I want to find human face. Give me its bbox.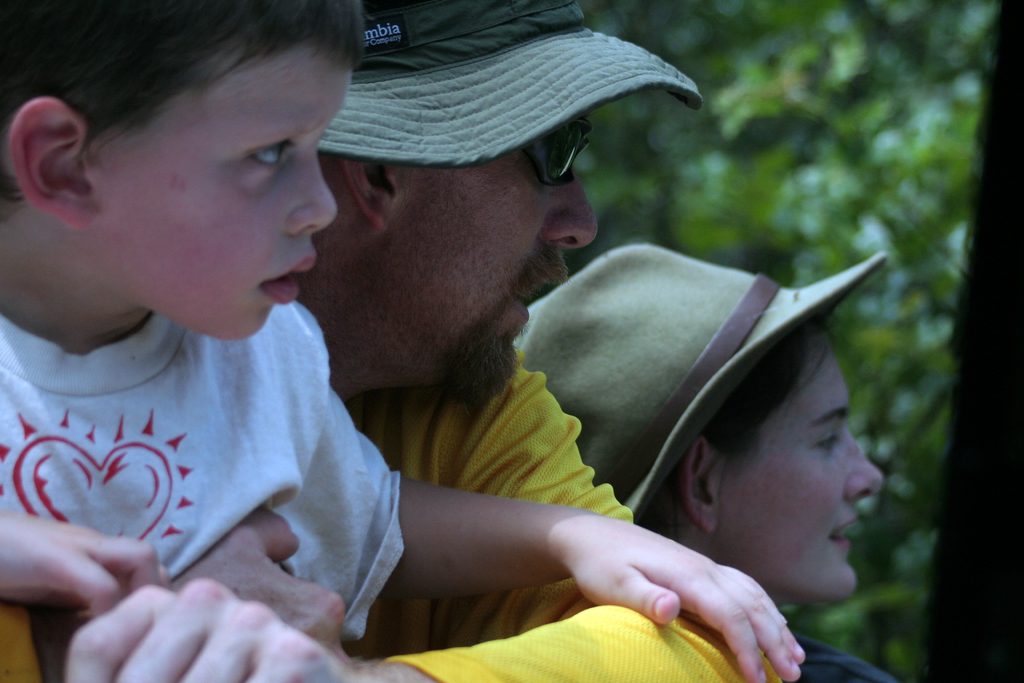
crop(726, 331, 888, 597).
